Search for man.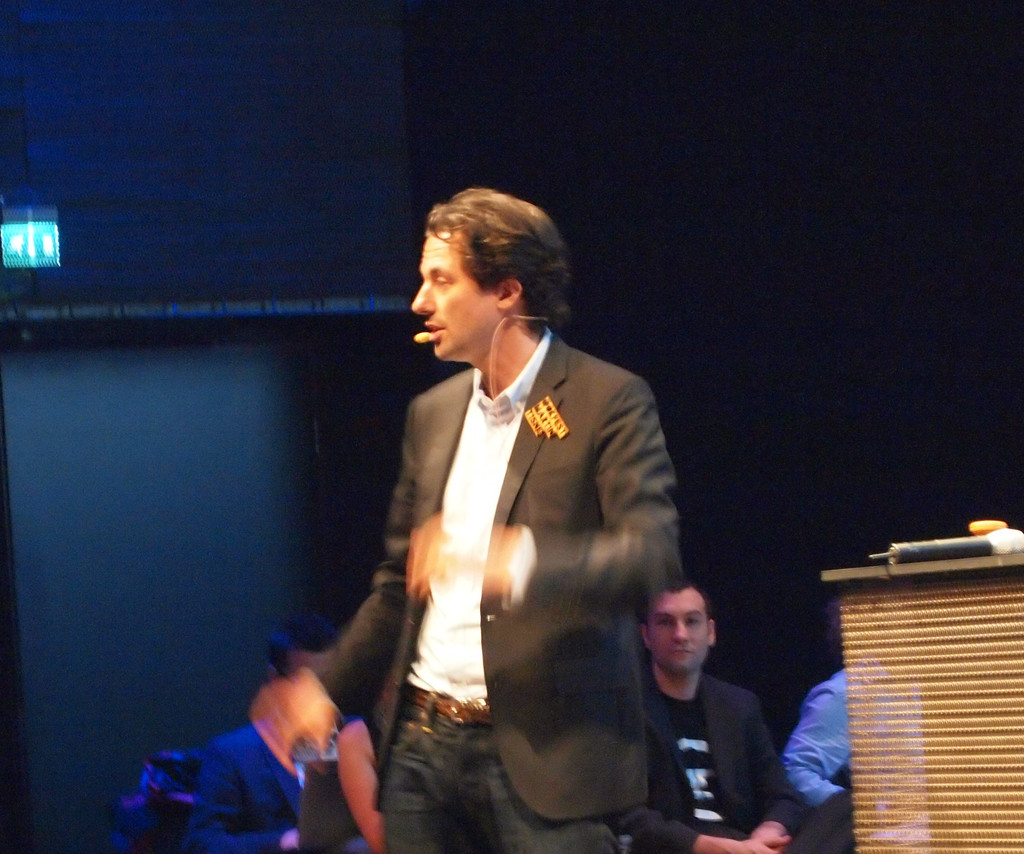
Found at 637,577,852,853.
